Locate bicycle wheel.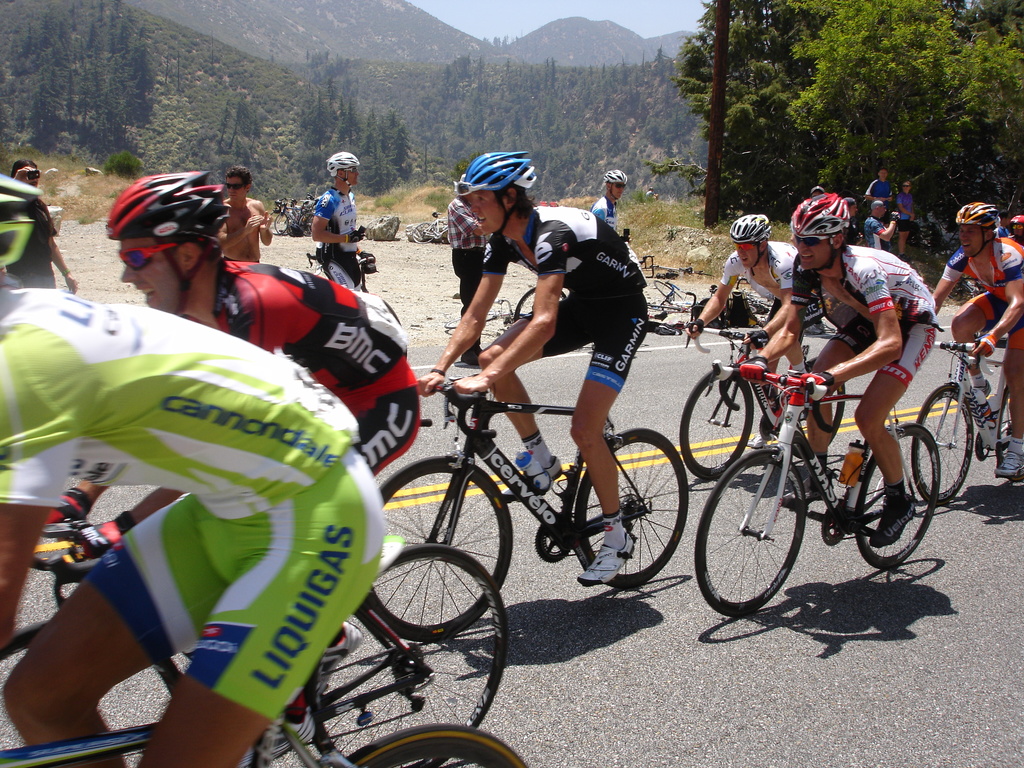
Bounding box: left=273, top=211, right=291, bottom=237.
